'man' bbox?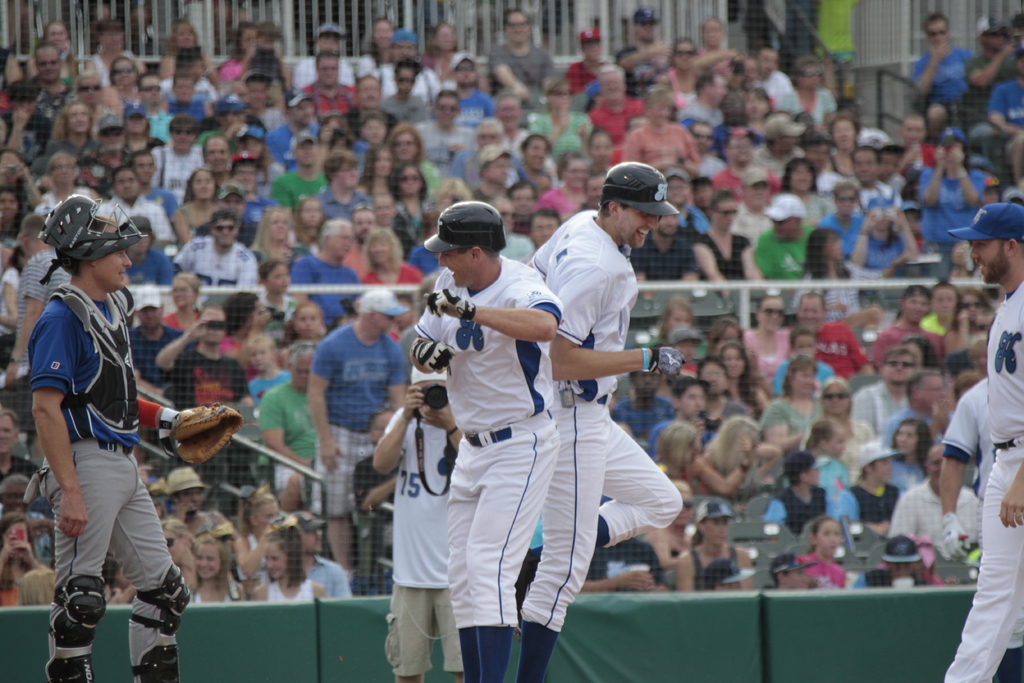
367, 262, 484, 682
